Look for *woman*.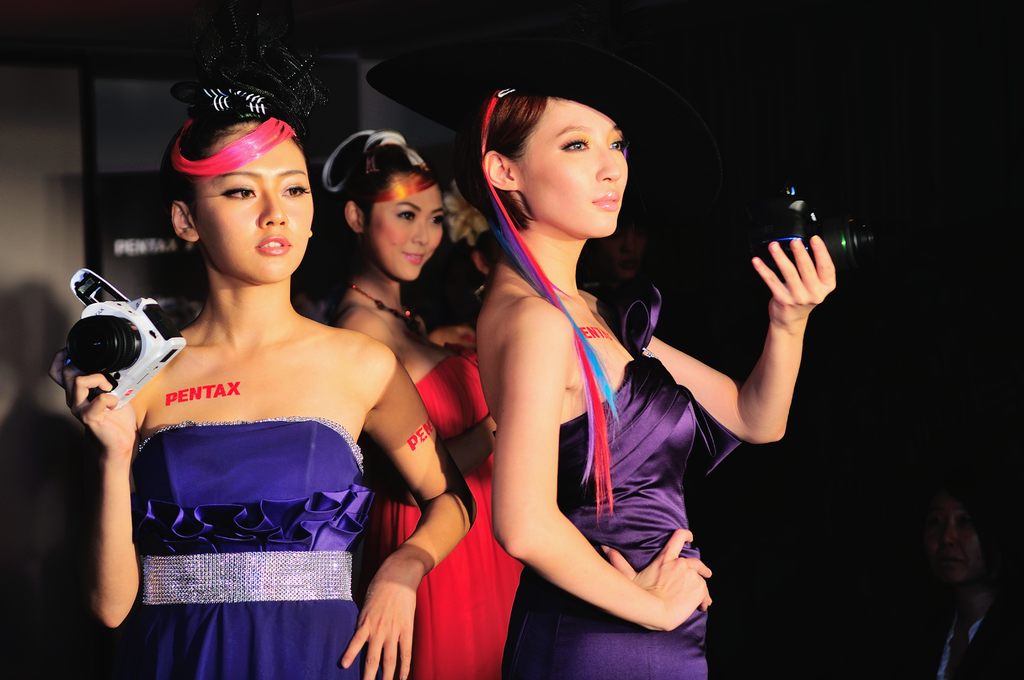
Found: 336/127/479/679.
